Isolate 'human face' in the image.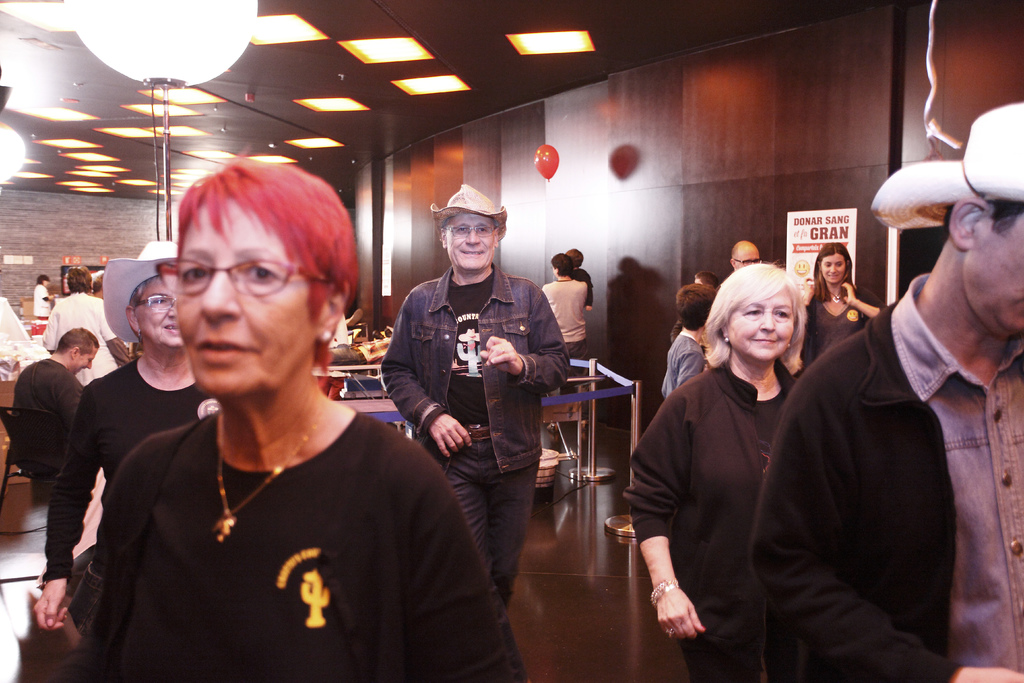
Isolated region: l=445, t=213, r=498, b=272.
